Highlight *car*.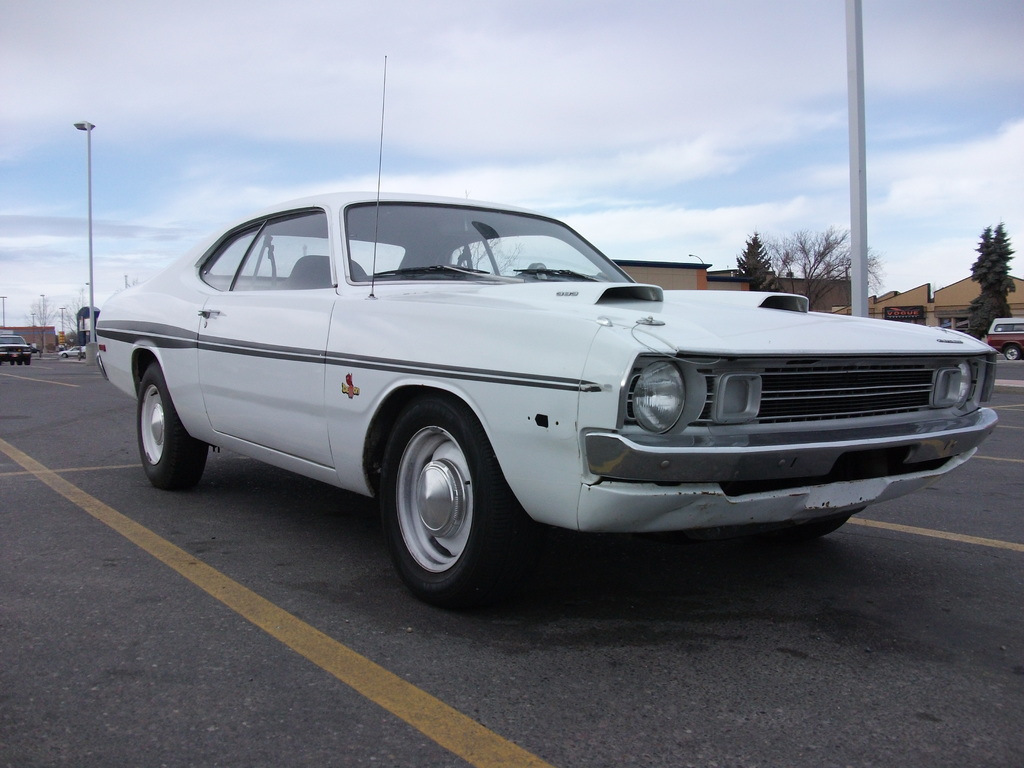
Highlighted region: [0, 332, 32, 363].
